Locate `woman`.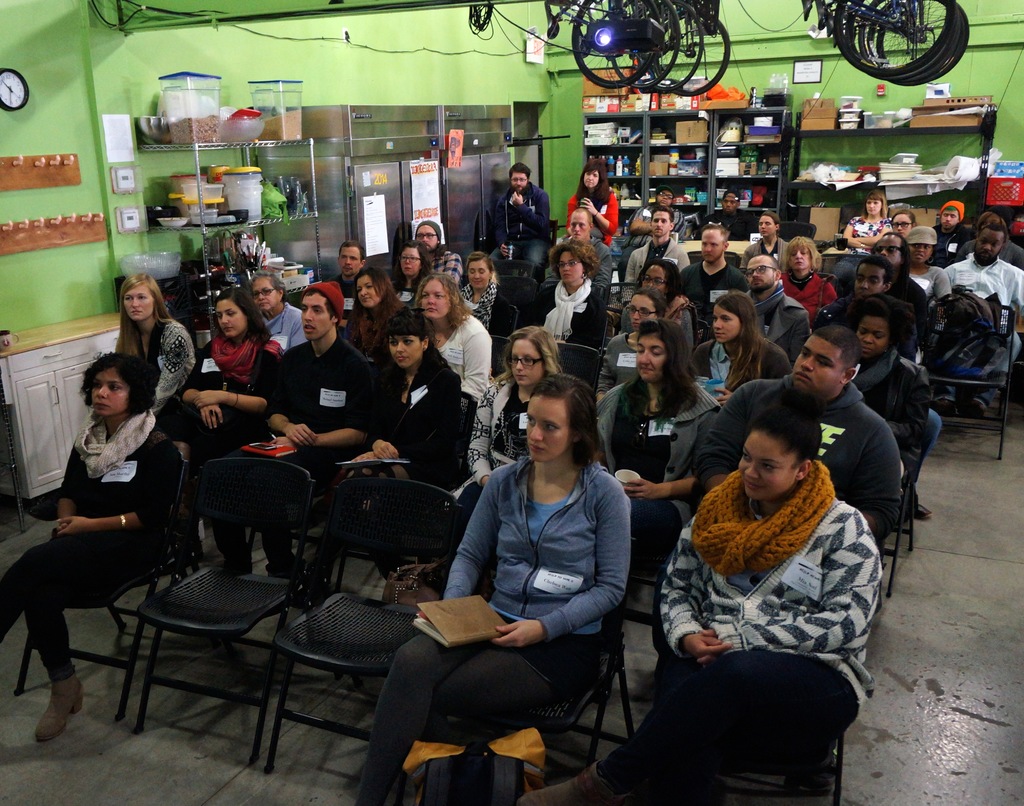
Bounding box: box(310, 308, 472, 603).
